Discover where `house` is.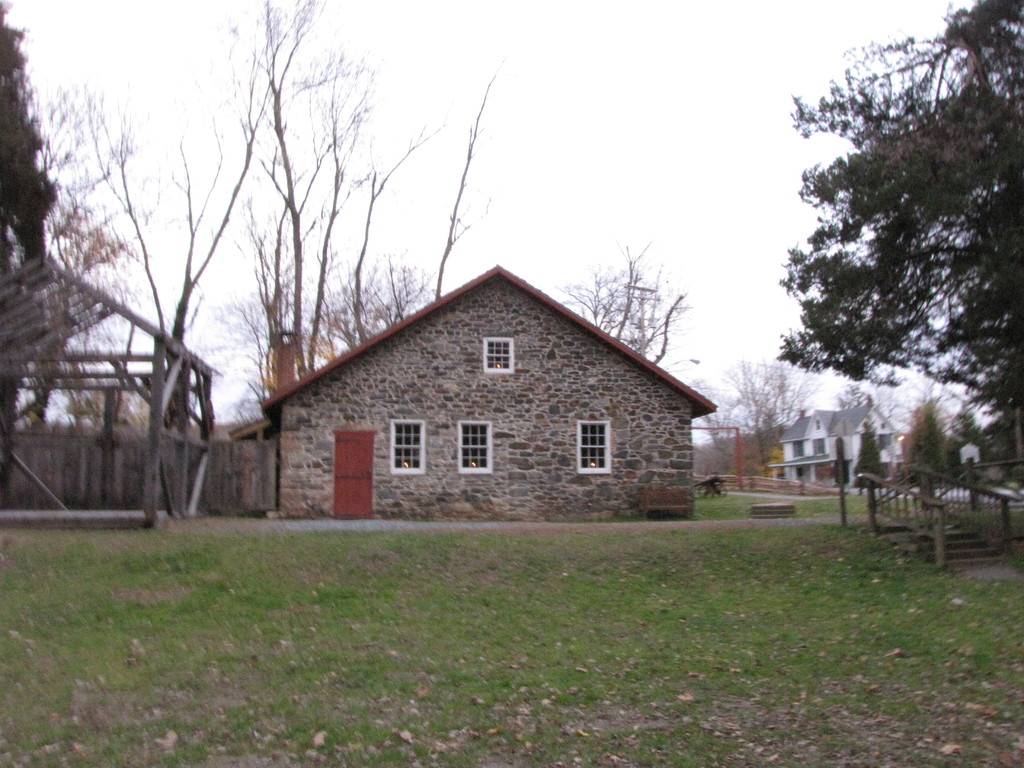
Discovered at pyautogui.locateOnScreen(225, 268, 720, 515).
